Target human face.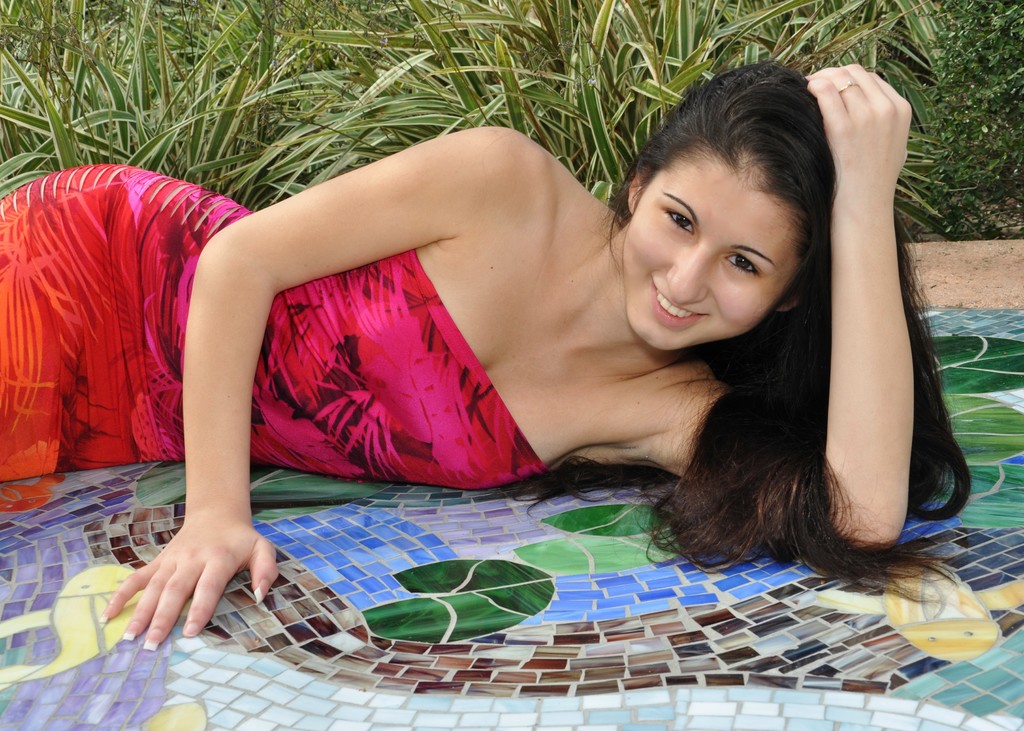
Target region: (x1=624, y1=150, x2=797, y2=354).
